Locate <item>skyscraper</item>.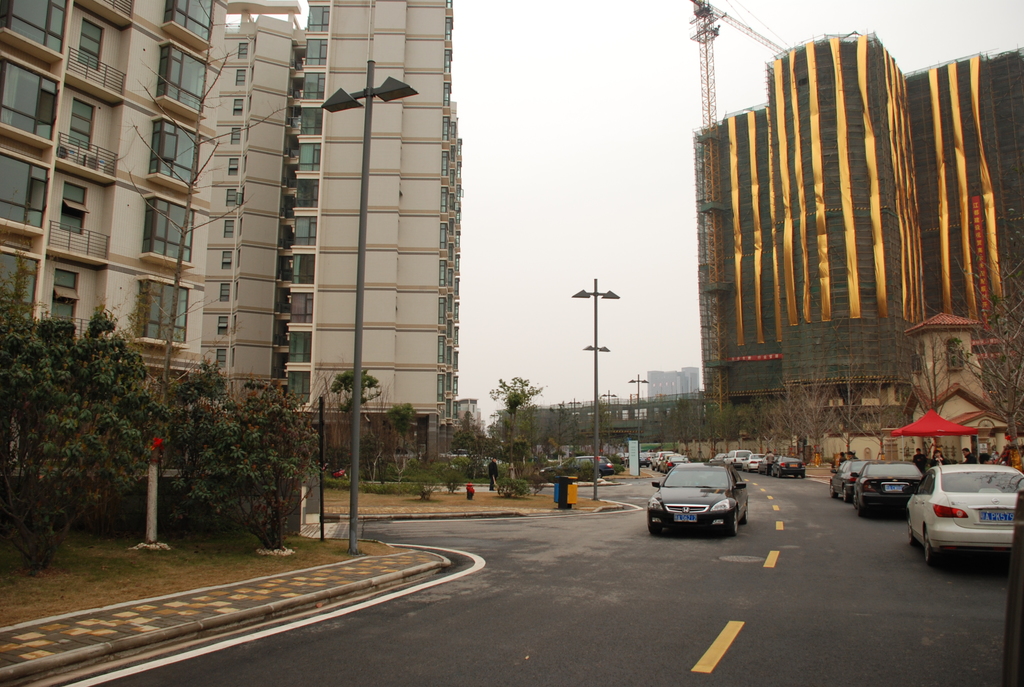
Bounding box: detection(787, 29, 913, 433).
